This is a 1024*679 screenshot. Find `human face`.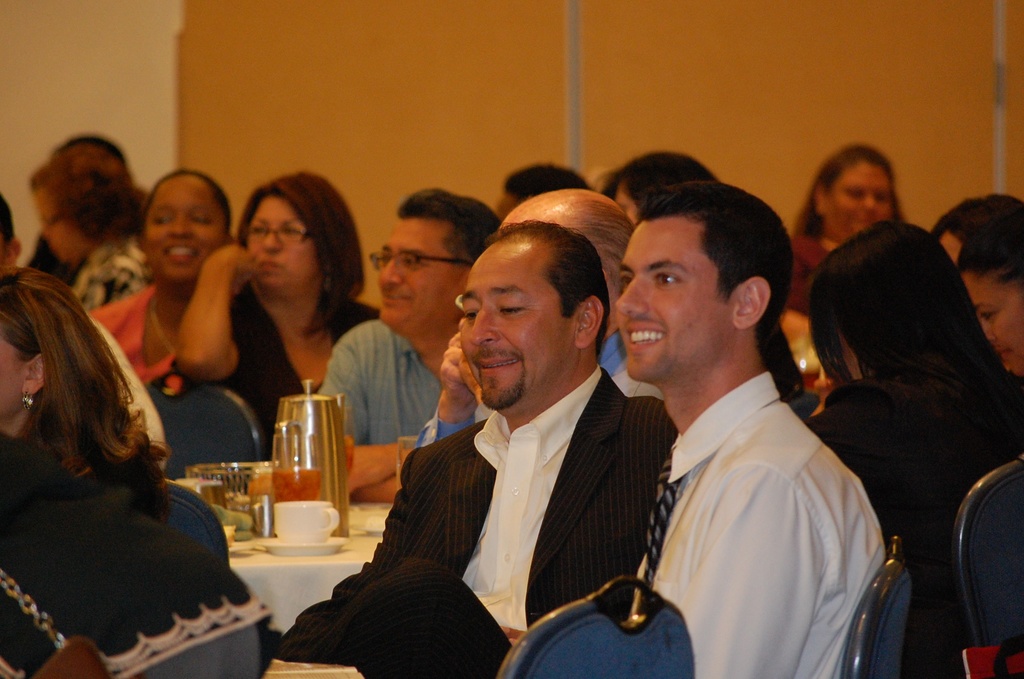
Bounding box: 141/171/223/282.
